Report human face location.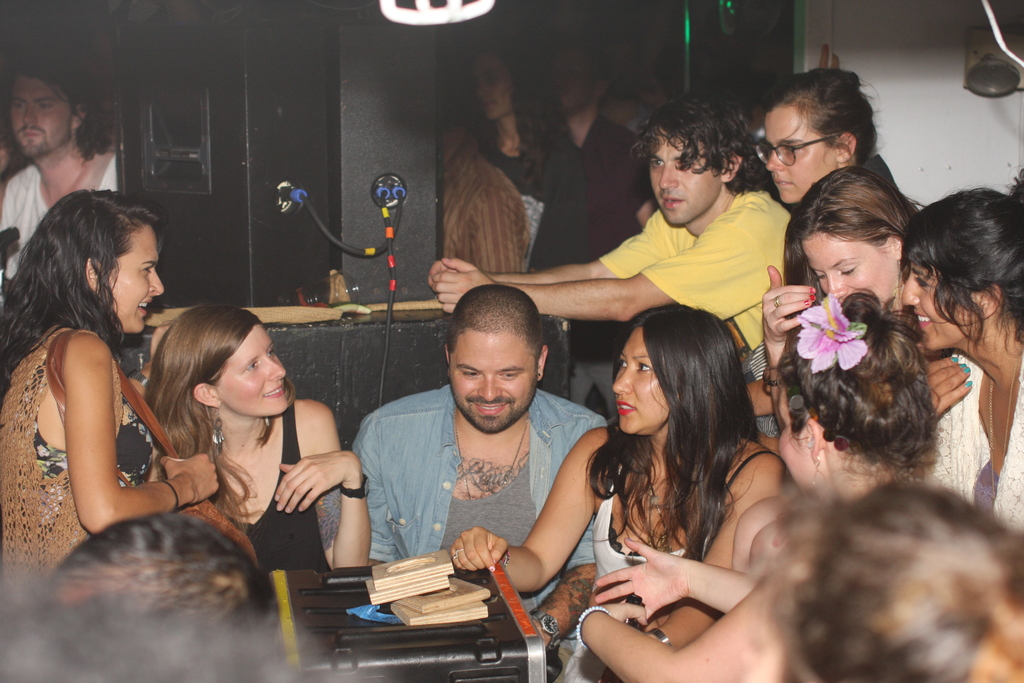
Report: crop(108, 229, 165, 331).
